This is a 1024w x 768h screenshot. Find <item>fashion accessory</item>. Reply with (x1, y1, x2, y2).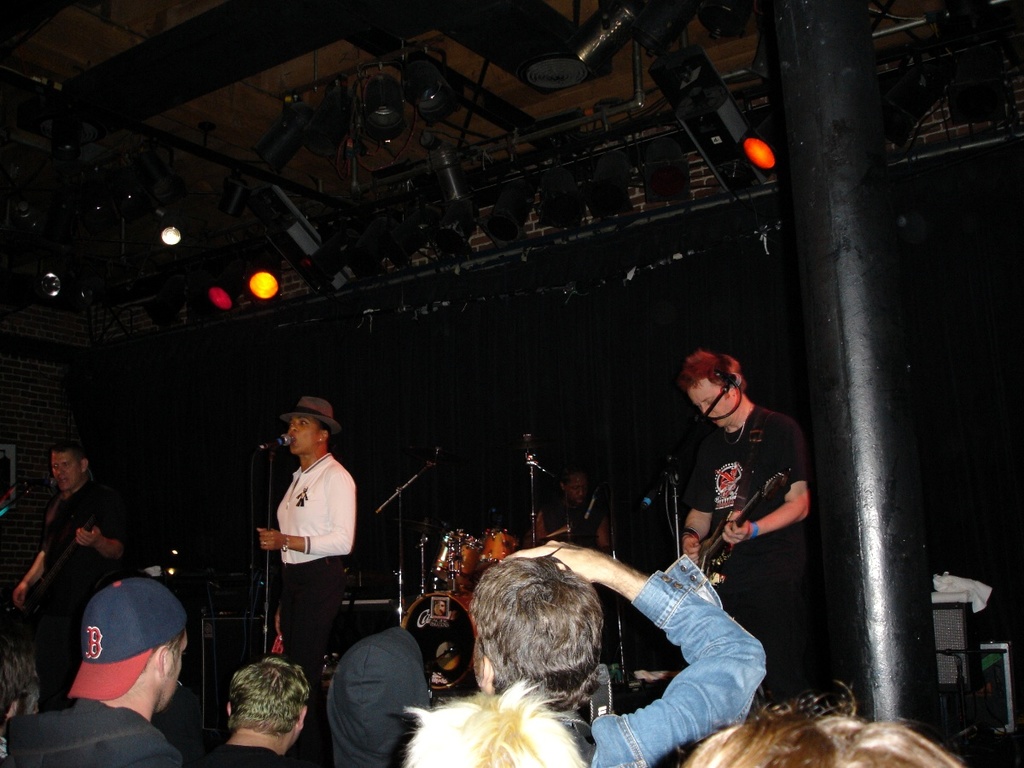
(284, 394, 340, 437).
